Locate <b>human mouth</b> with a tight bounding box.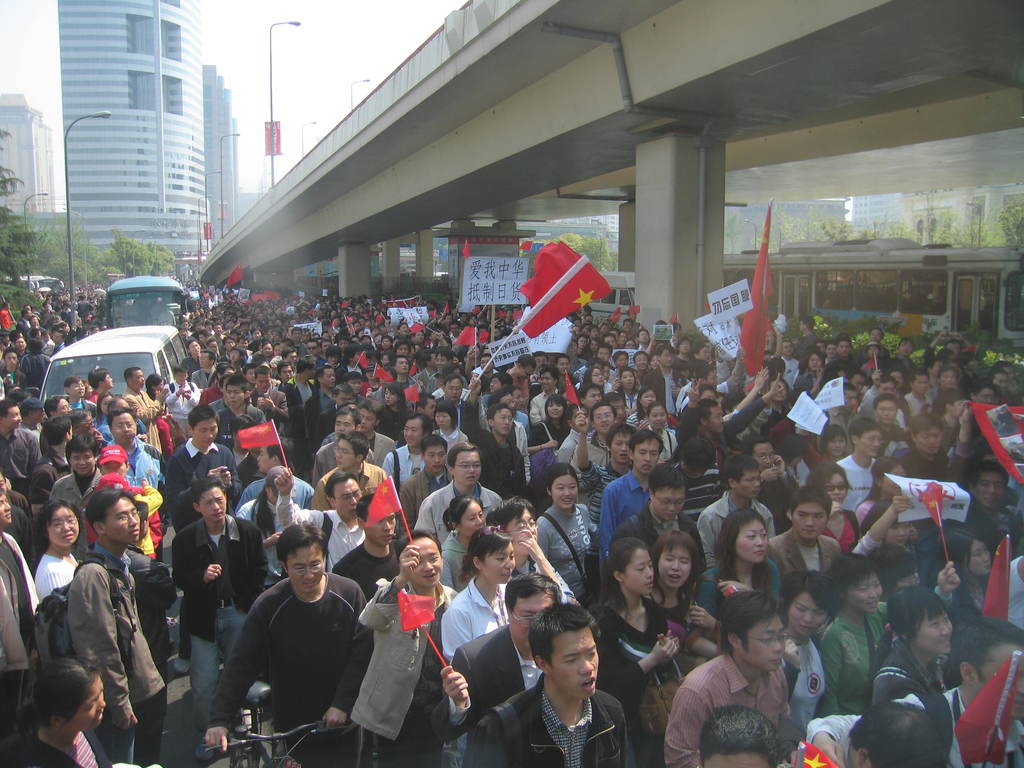
box(335, 458, 343, 467).
